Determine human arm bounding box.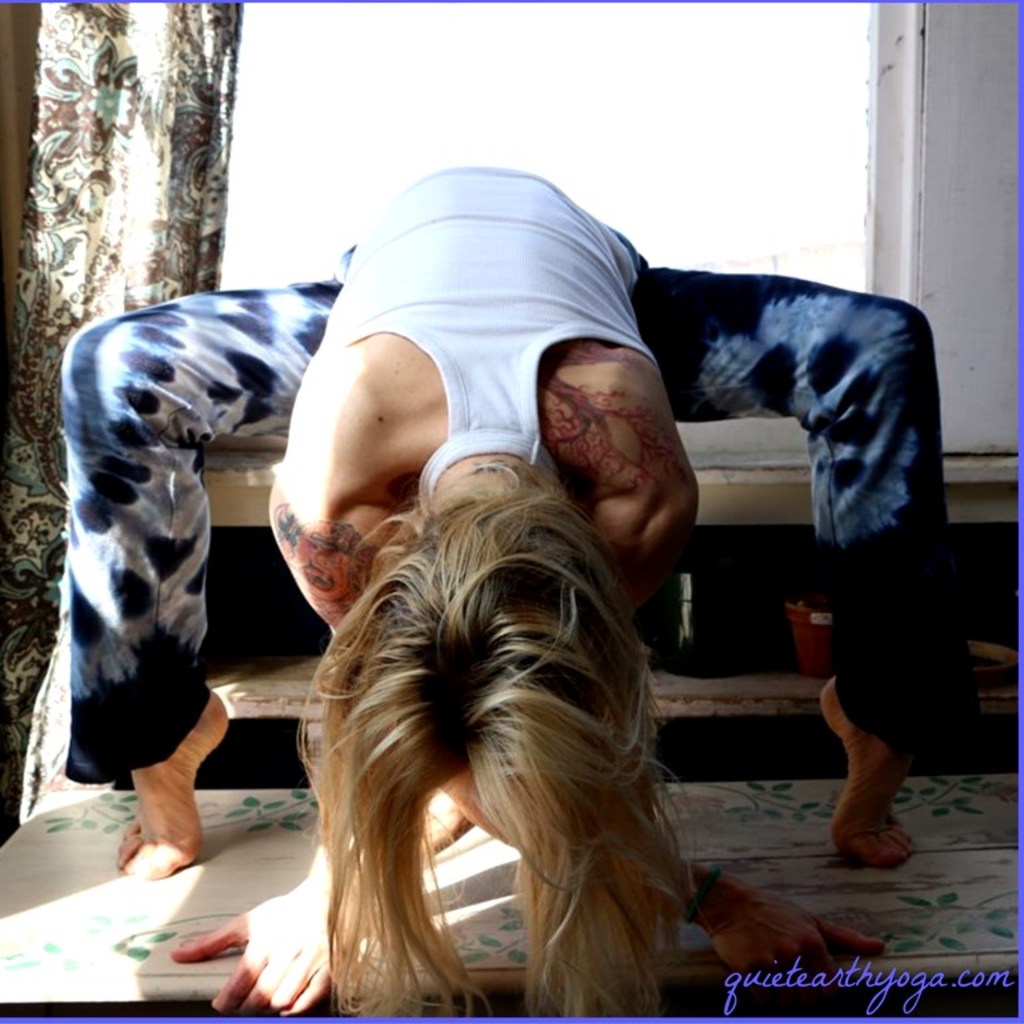
Determined: bbox=(161, 477, 699, 1021).
